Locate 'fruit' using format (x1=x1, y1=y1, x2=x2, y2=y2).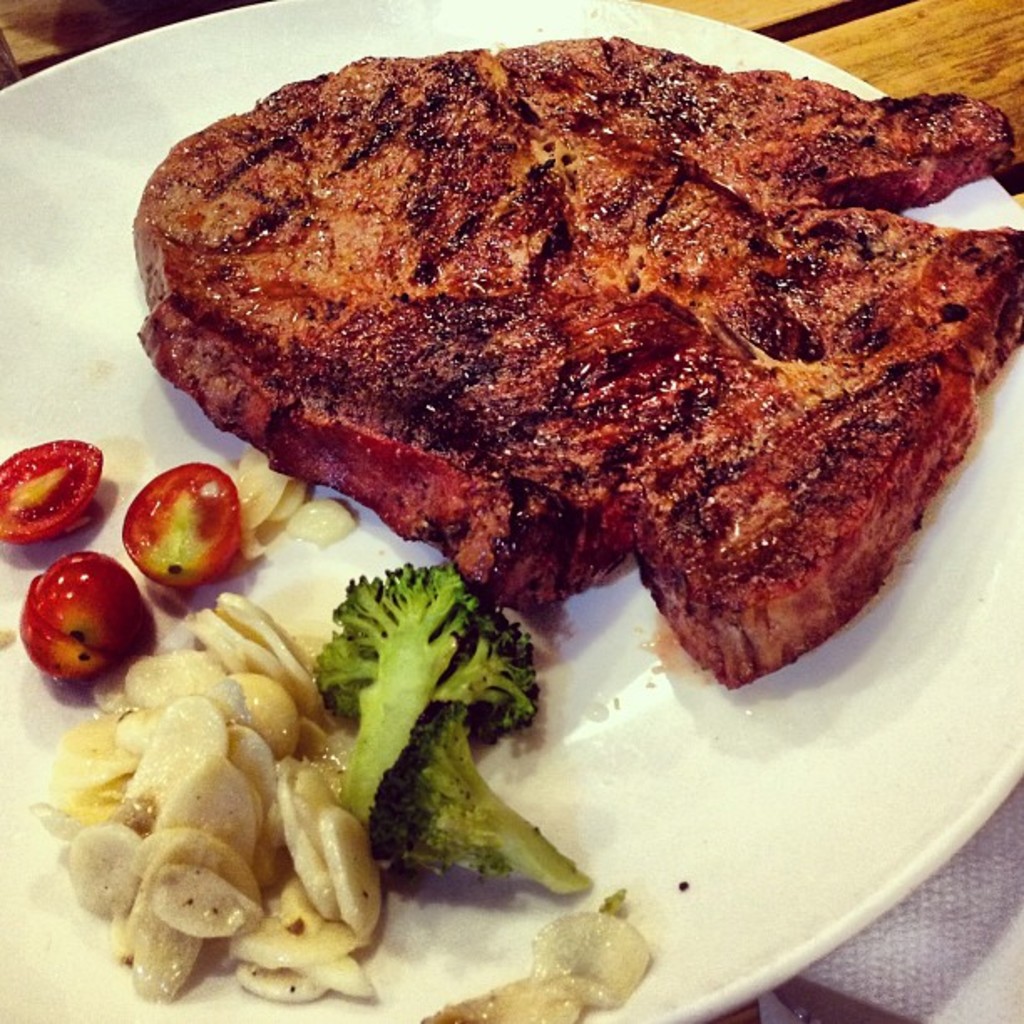
(x1=105, y1=457, x2=246, y2=602).
